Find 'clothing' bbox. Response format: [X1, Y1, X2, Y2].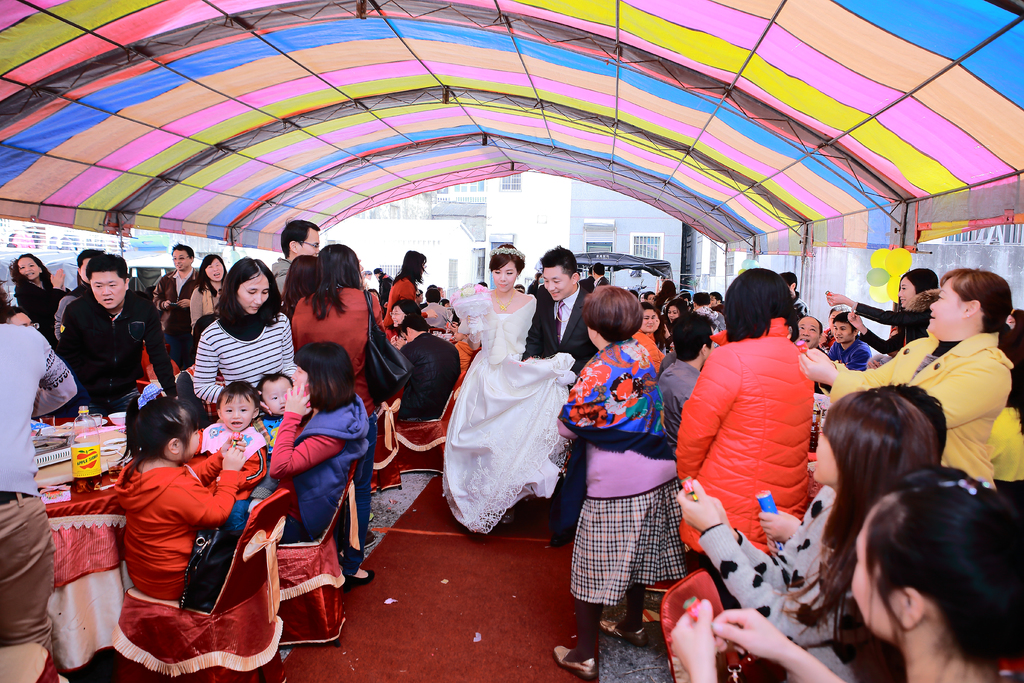
[861, 299, 931, 356].
